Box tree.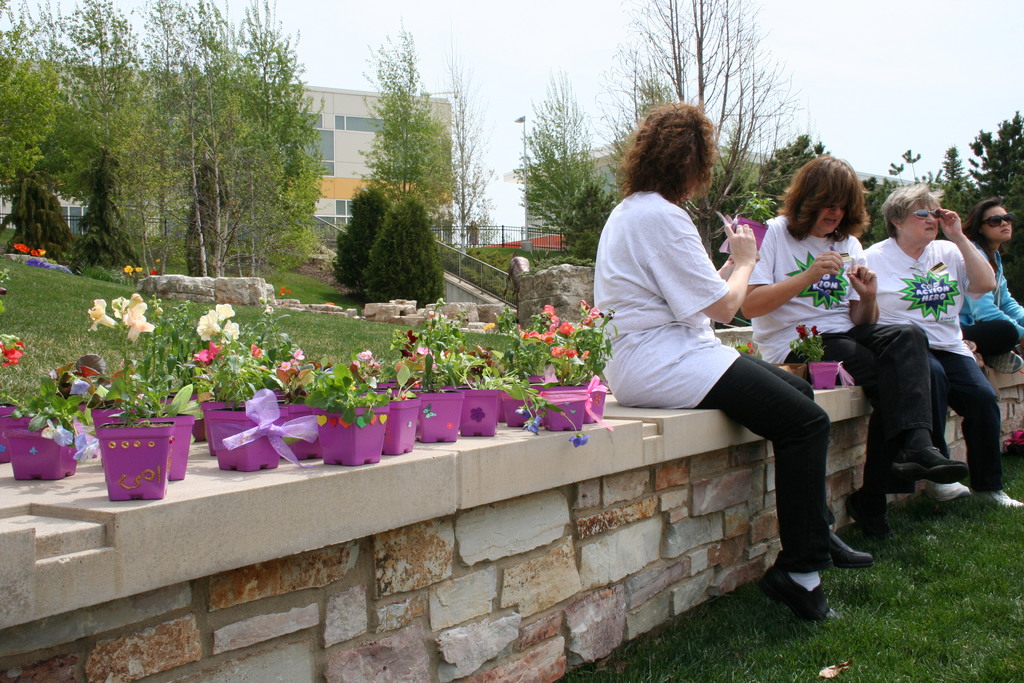
x1=349 y1=9 x2=448 y2=213.
